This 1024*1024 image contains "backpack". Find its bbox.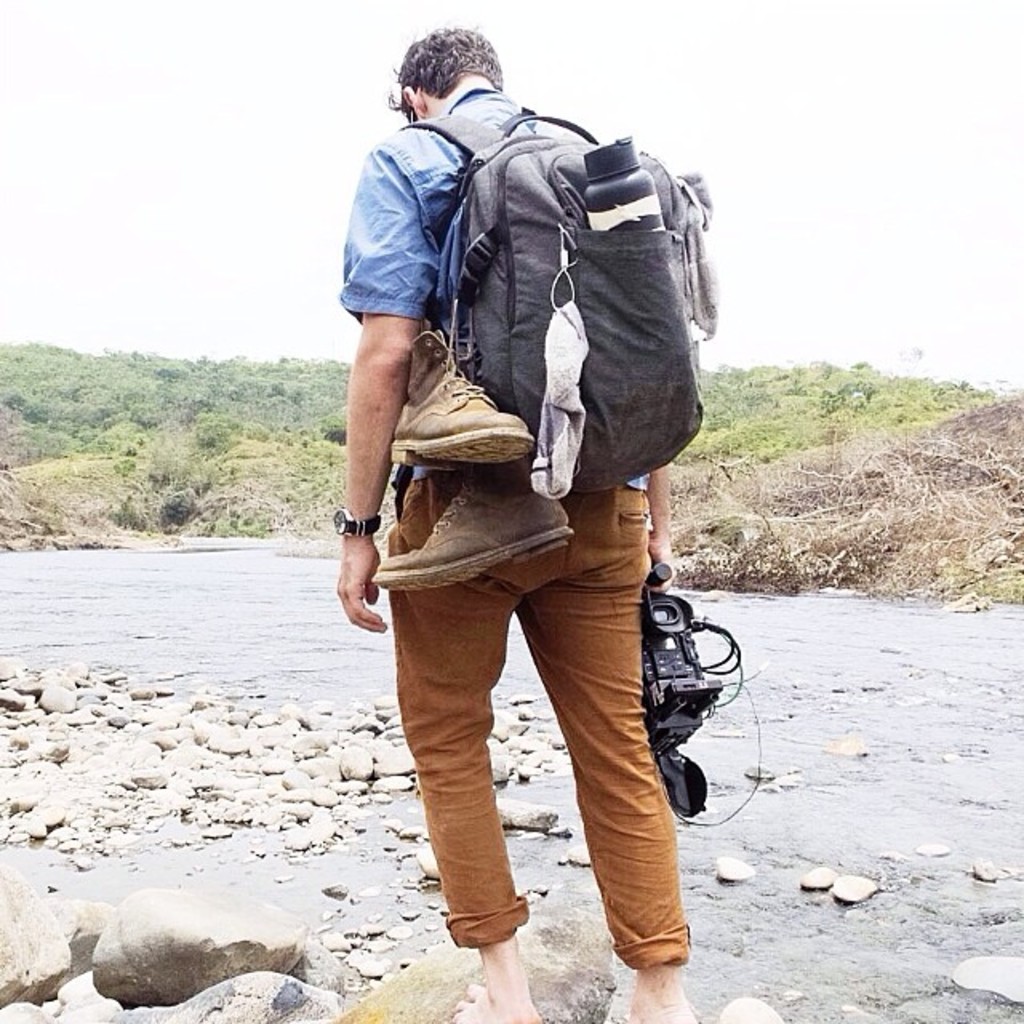
pyautogui.locateOnScreen(390, 125, 709, 499).
